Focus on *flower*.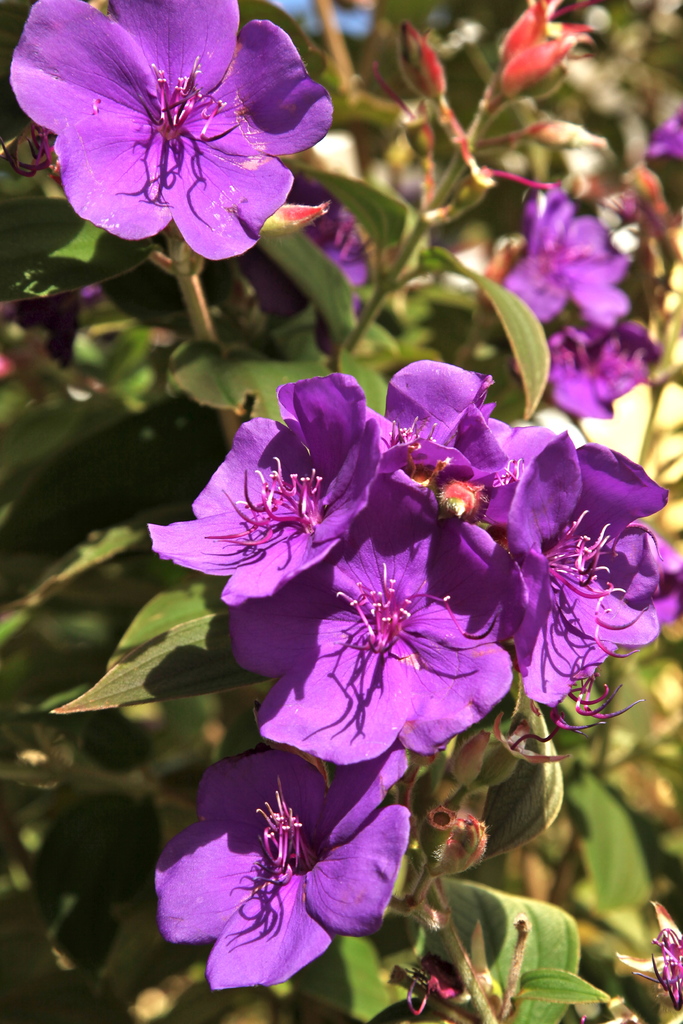
Focused at <bbox>484, 184, 637, 324</bbox>.
